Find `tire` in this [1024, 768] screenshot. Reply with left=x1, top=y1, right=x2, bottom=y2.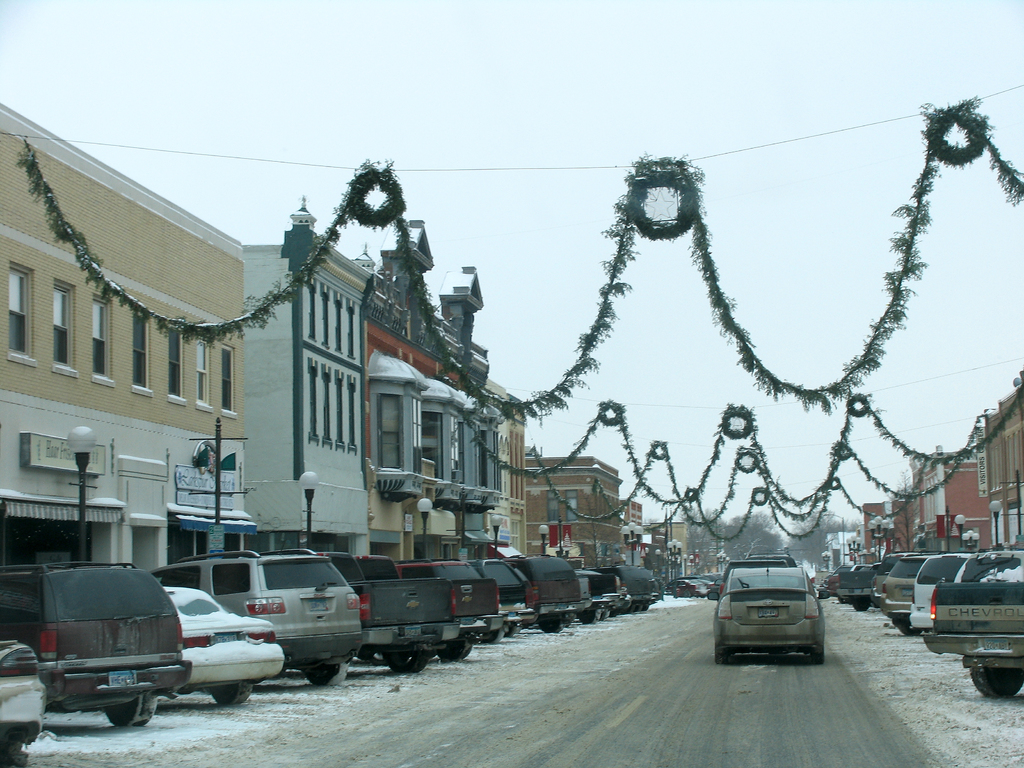
left=557, top=610, right=574, bottom=626.
